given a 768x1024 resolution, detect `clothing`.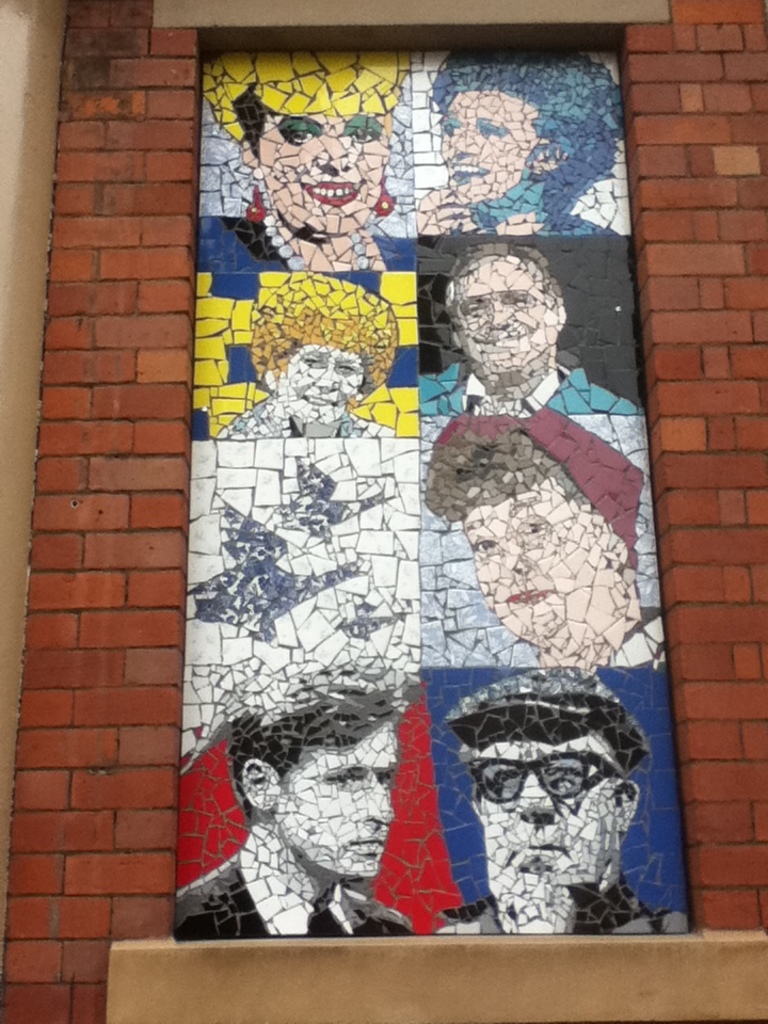
{"left": 173, "top": 848, "right": 411, "bottom": 940}.
